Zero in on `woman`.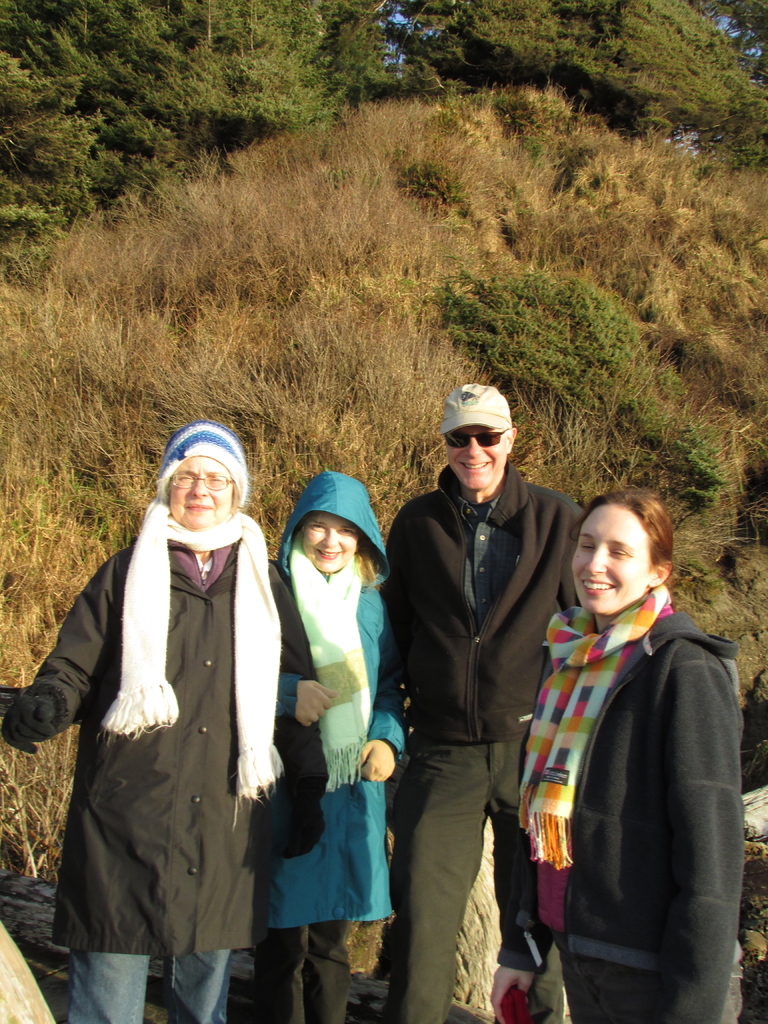
Zeroed in: region(262, 461, 406, 1020).
